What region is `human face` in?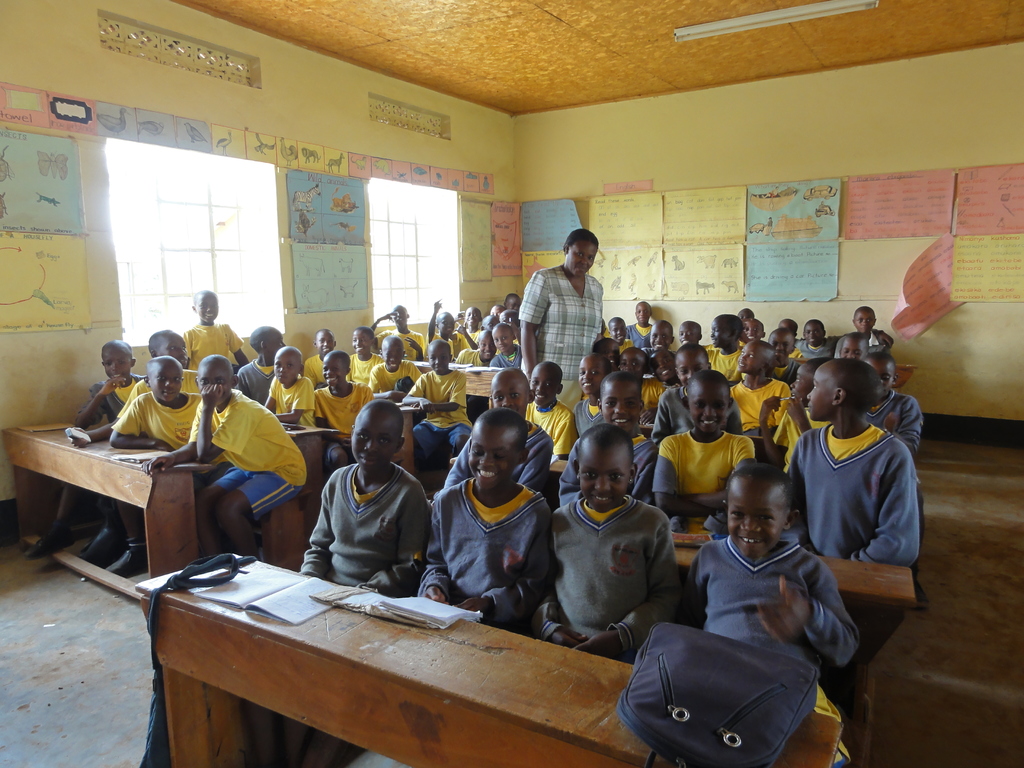
x1=580, y1=448, x2=628, y2=511.
